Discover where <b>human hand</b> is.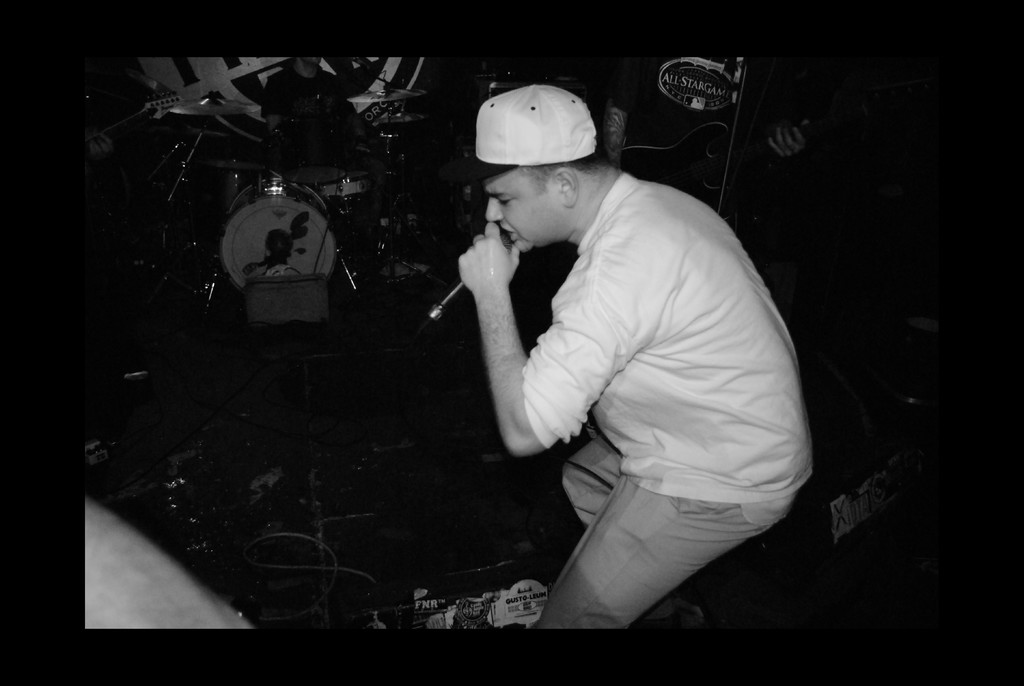
Discovered at (452,232,529,331).
